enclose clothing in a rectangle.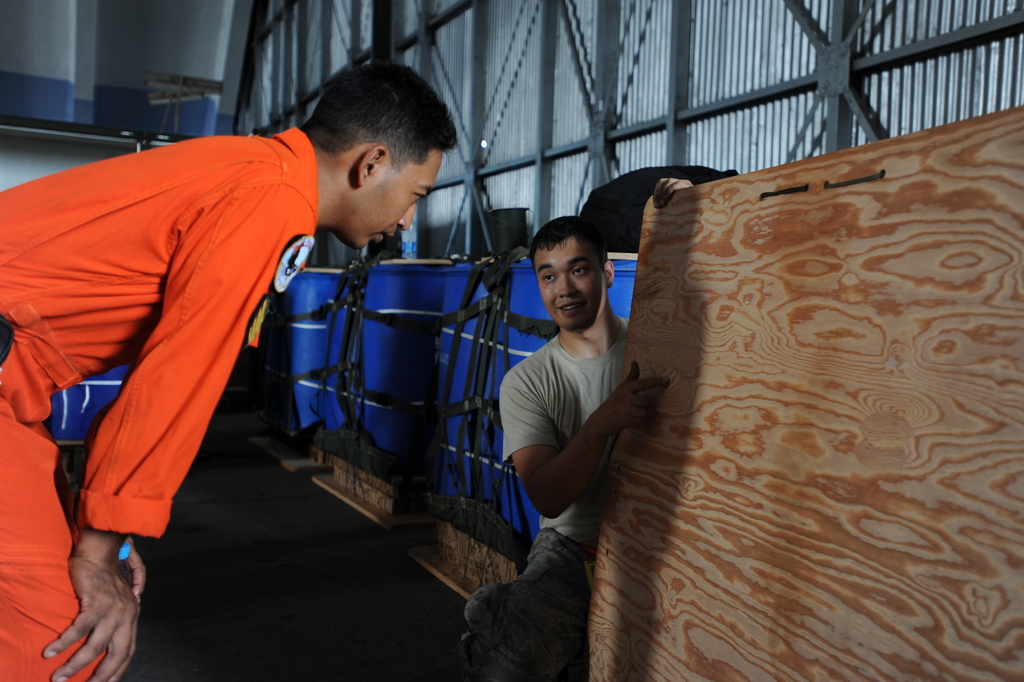
x1=481, y1=240, x2=669, y2=641.
